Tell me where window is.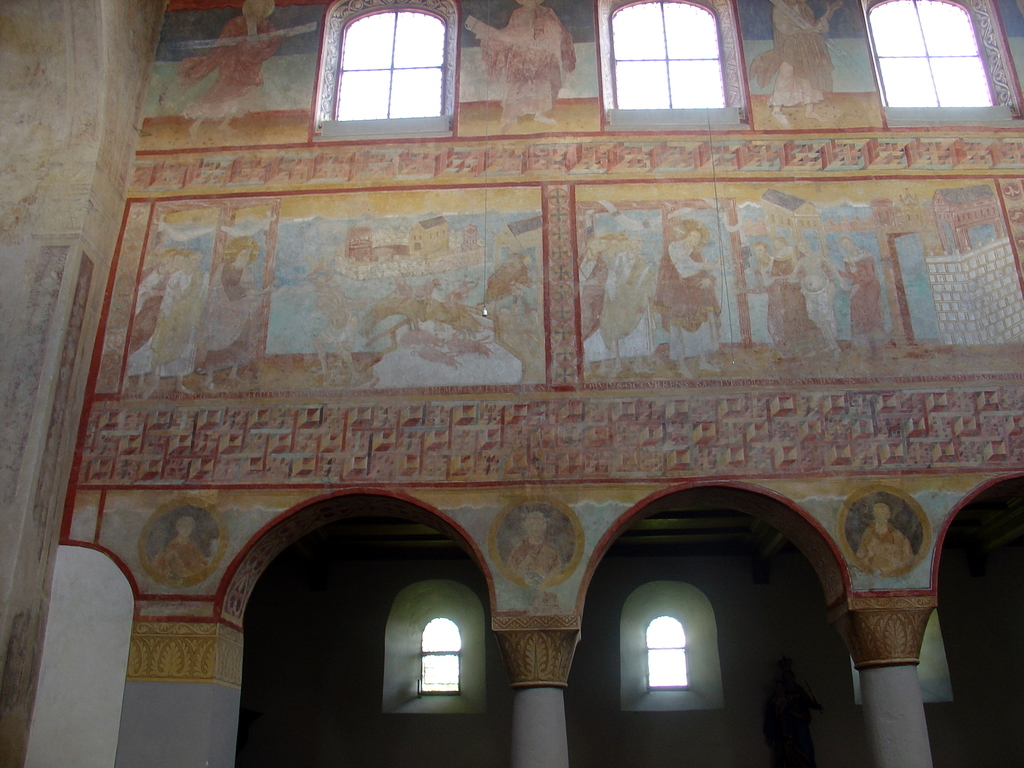
window is at detection(650, 614, 688, 685).
